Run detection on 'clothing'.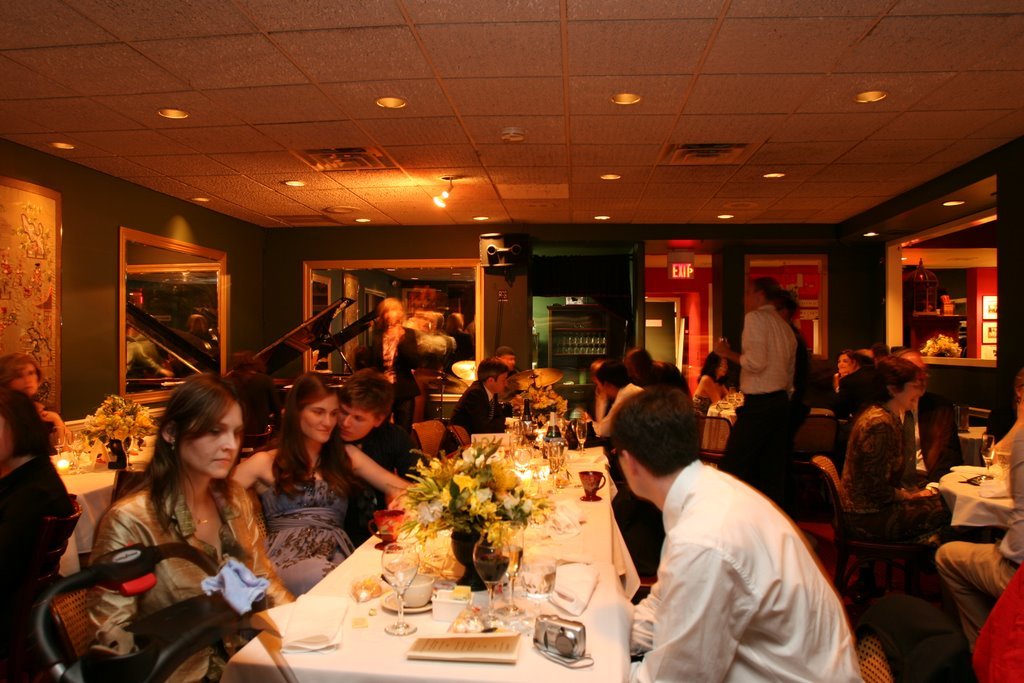
Result: l=87, t=481, r=304, b=675.
